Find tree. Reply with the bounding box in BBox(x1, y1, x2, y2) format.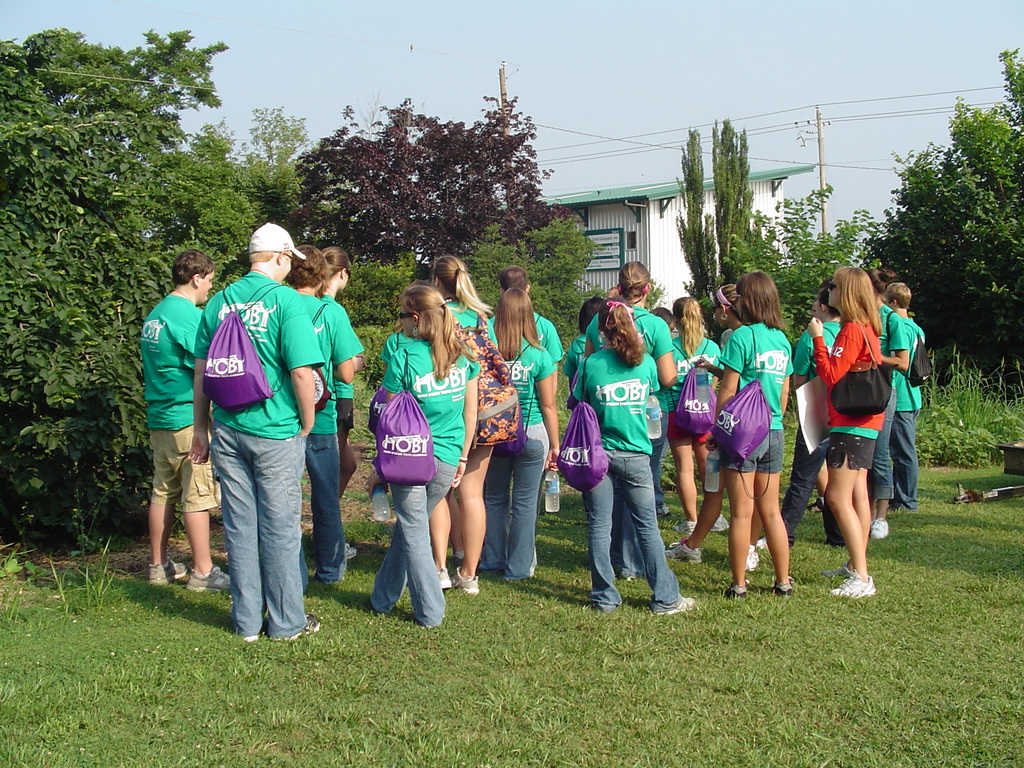
BBox(317, 88, 564, 254).
